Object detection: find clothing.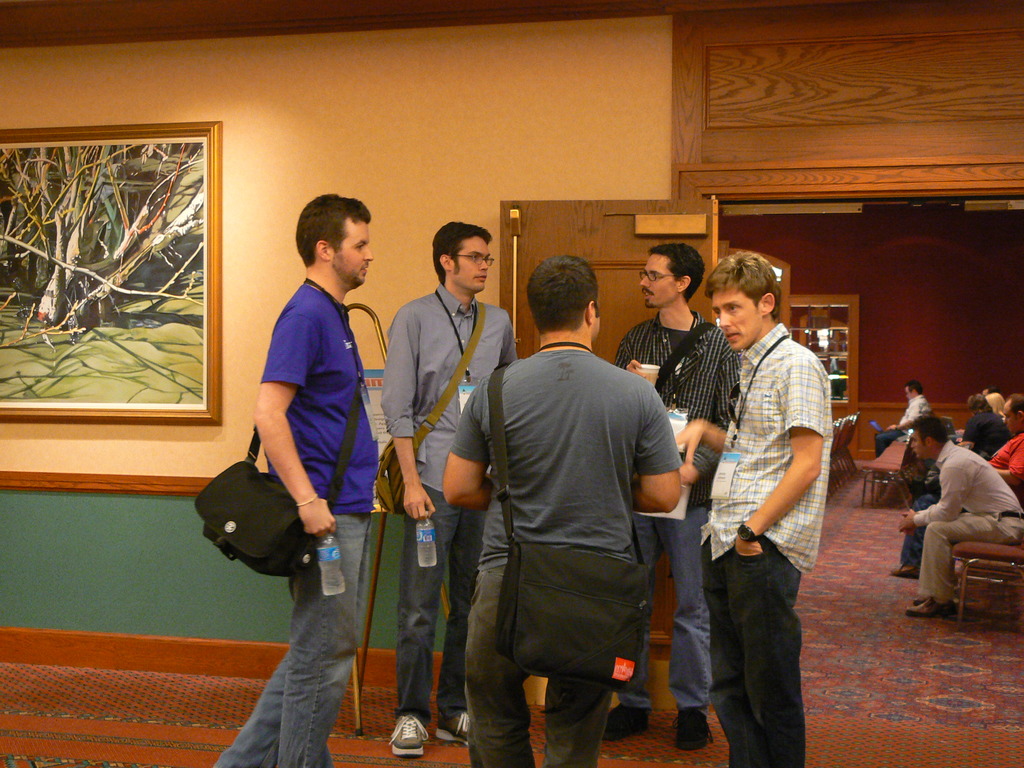
(x1=465, y1=283, x2=686, y2=752).
